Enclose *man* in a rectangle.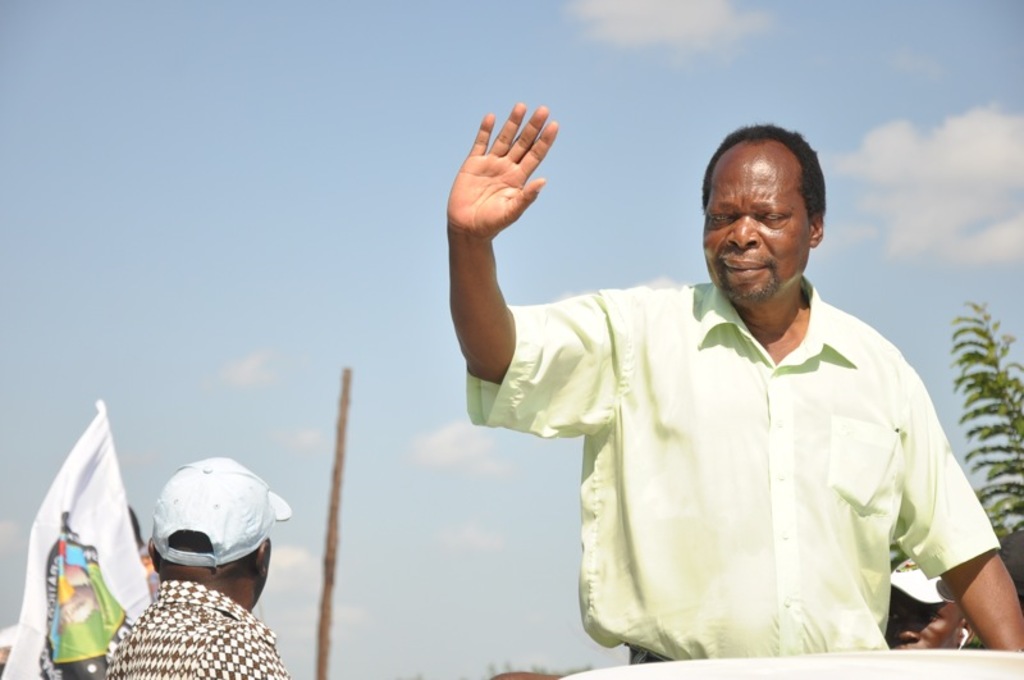
100,457,297,679.
